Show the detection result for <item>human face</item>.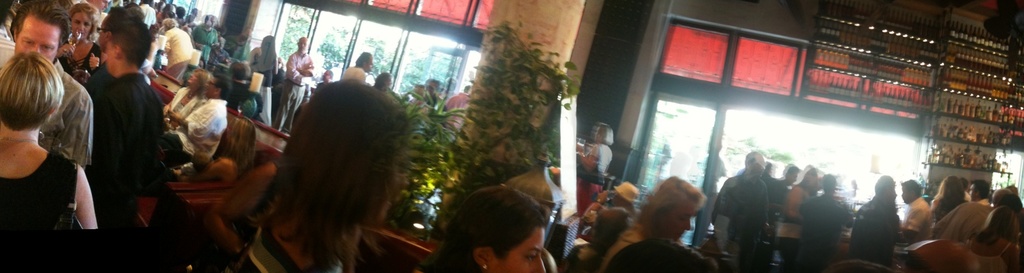
select_region(203, 75, 219, 98).
